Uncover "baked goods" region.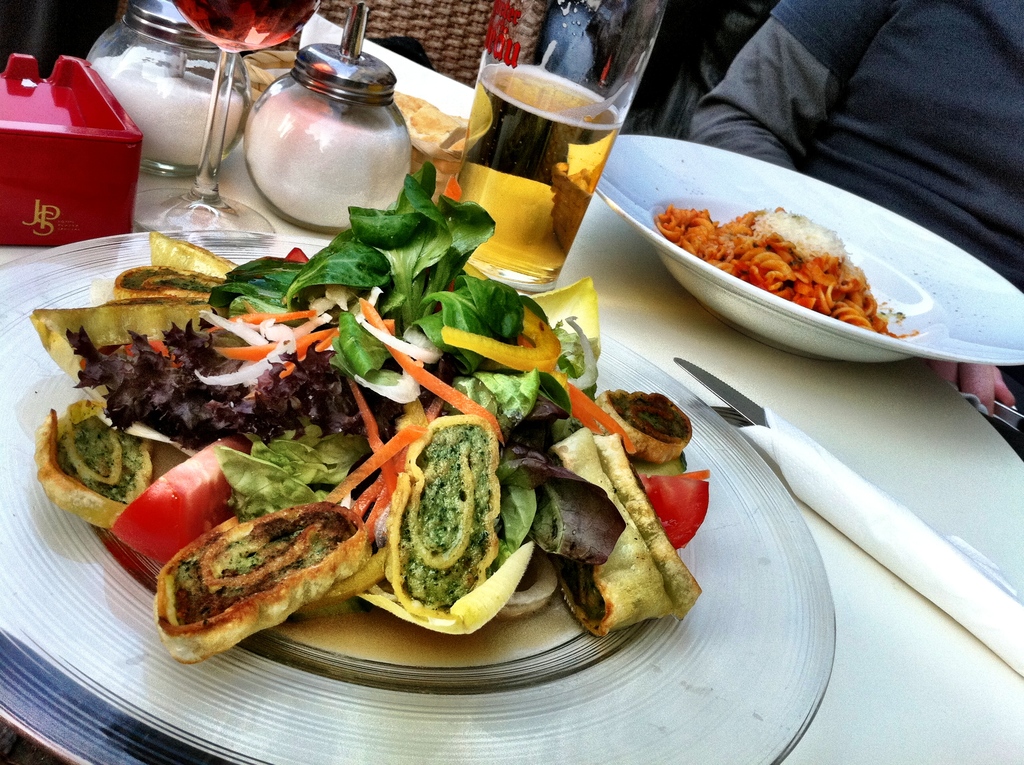
Uncovered: x1=147, y1=517, x2=356, y2=645.
